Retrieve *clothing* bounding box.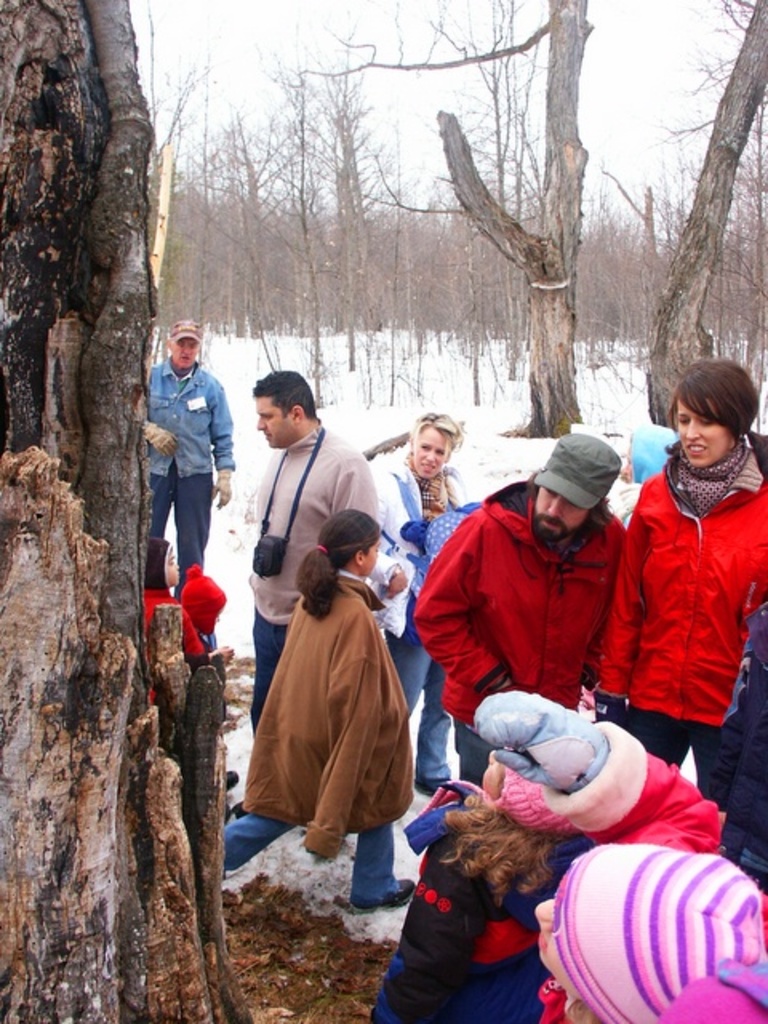
Bounding box: bbox=[141, 360, 240, 581].
